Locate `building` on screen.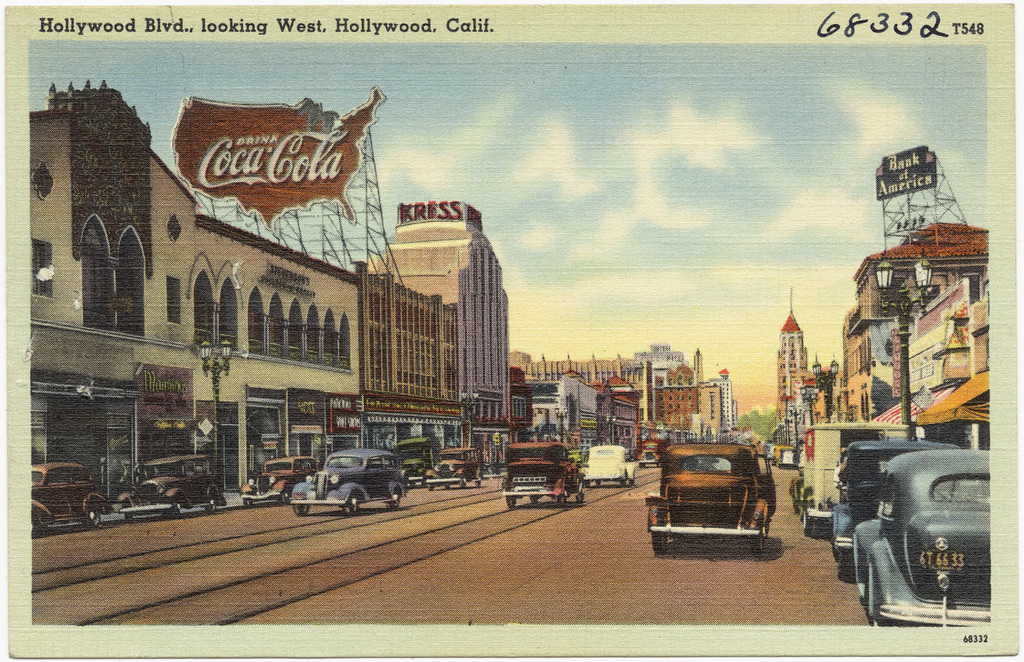
On screen at detection(507, 349, 647, 429).
